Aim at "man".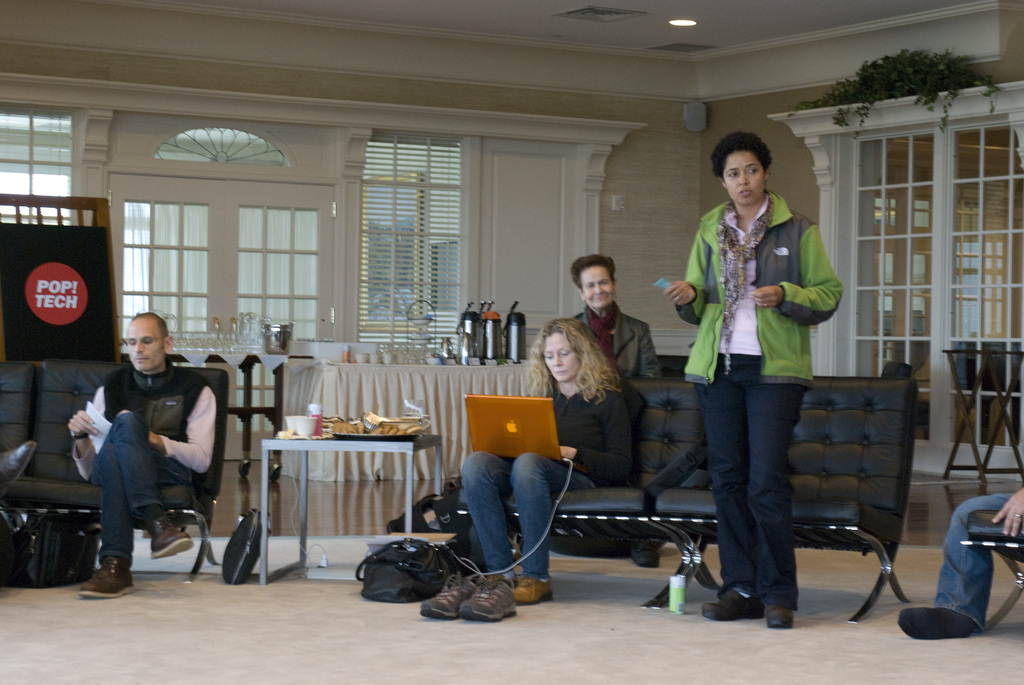
Aimed at Rect(54, 308, 232, 588).
